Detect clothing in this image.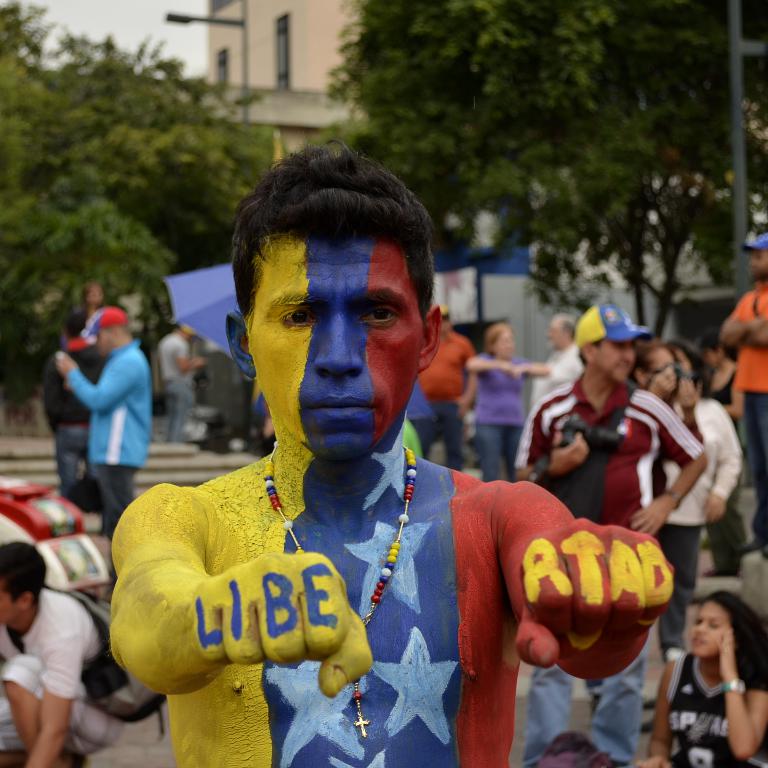
Detection: <region>670, 640, 767, 767</region>.
